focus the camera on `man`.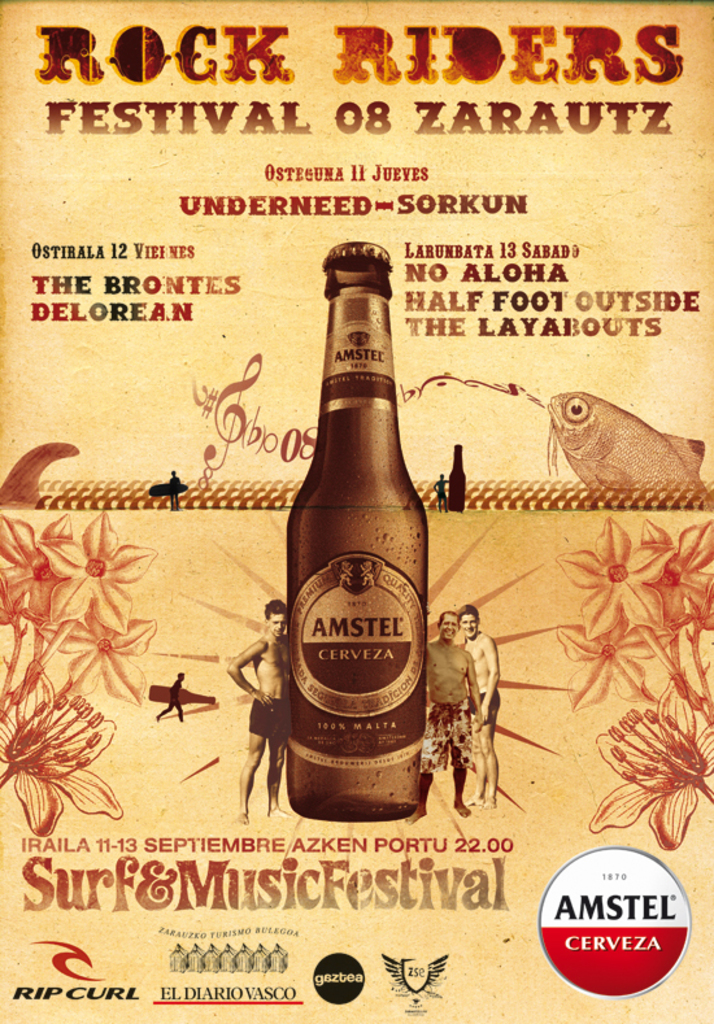
Focus region: 227:600:295:822.
